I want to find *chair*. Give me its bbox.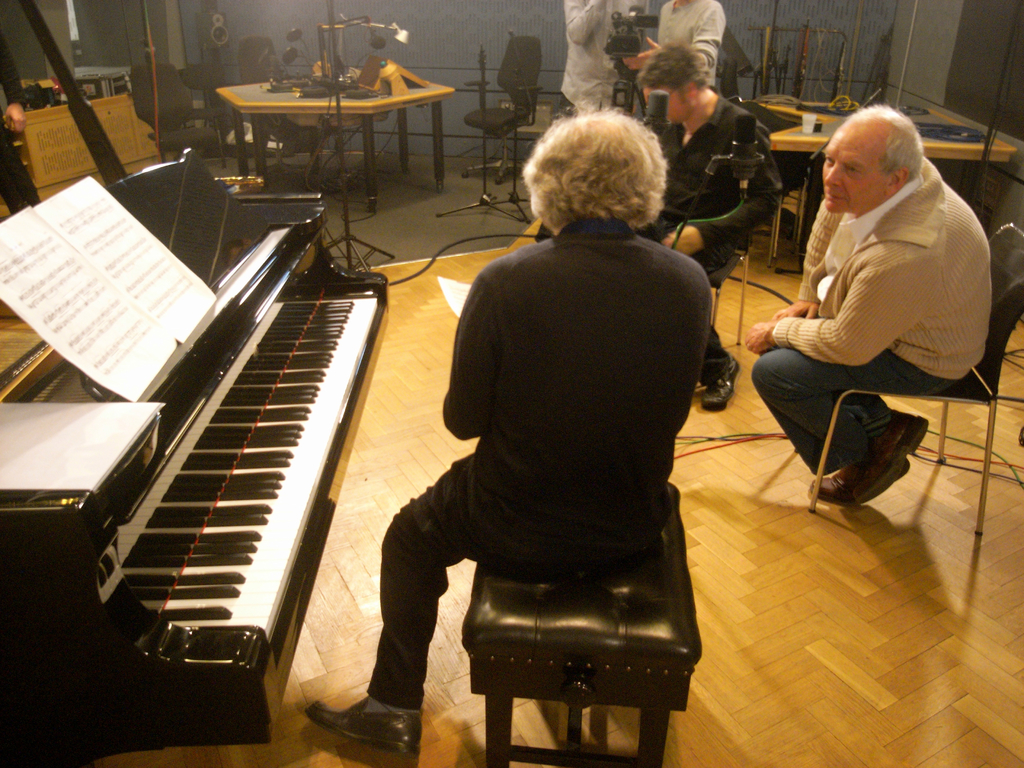
232:37:303:179.
